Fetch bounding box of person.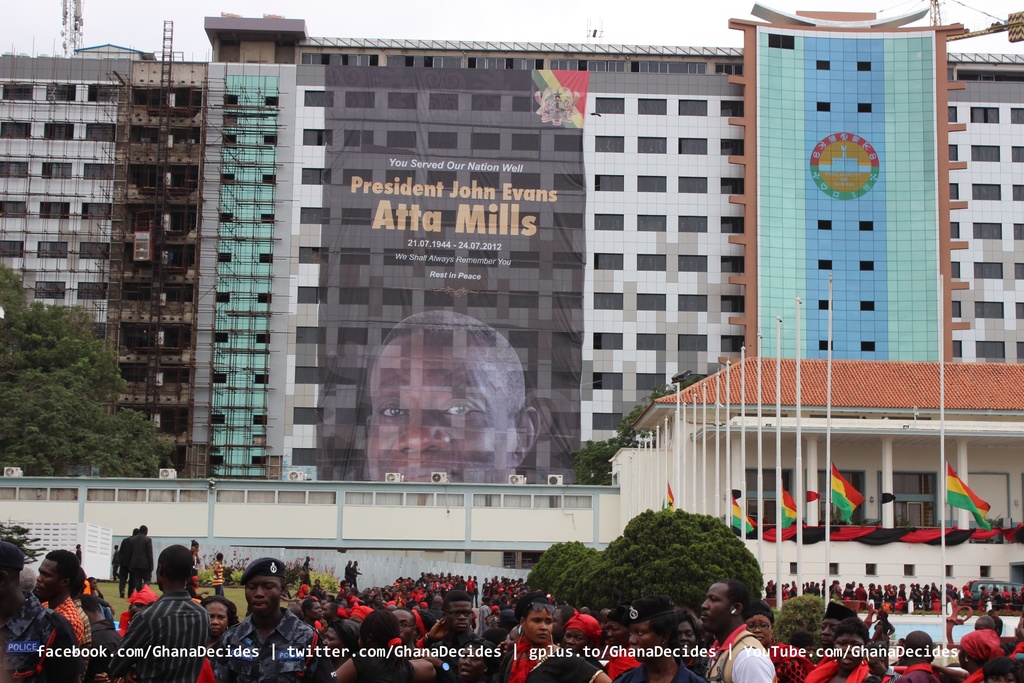
Bbox: select_region(897, 627, 940, 682).
